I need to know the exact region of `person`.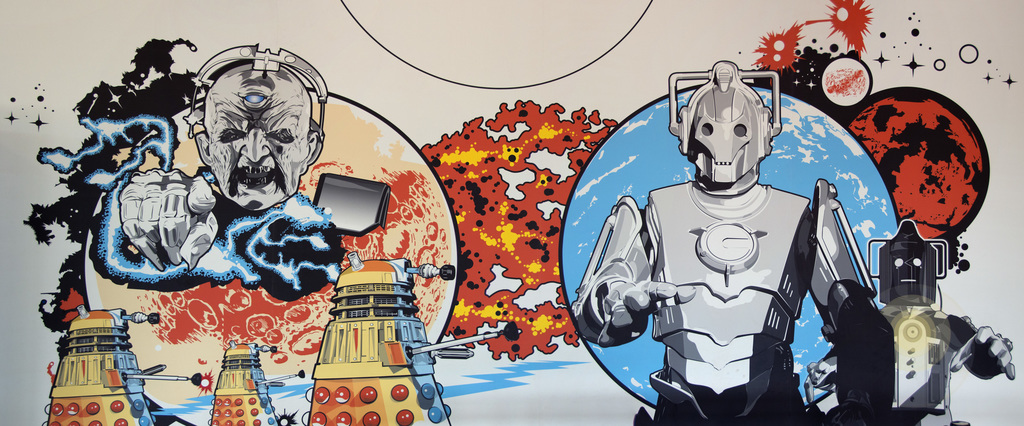
Region: l=569, t=56, r=902, b=425.
